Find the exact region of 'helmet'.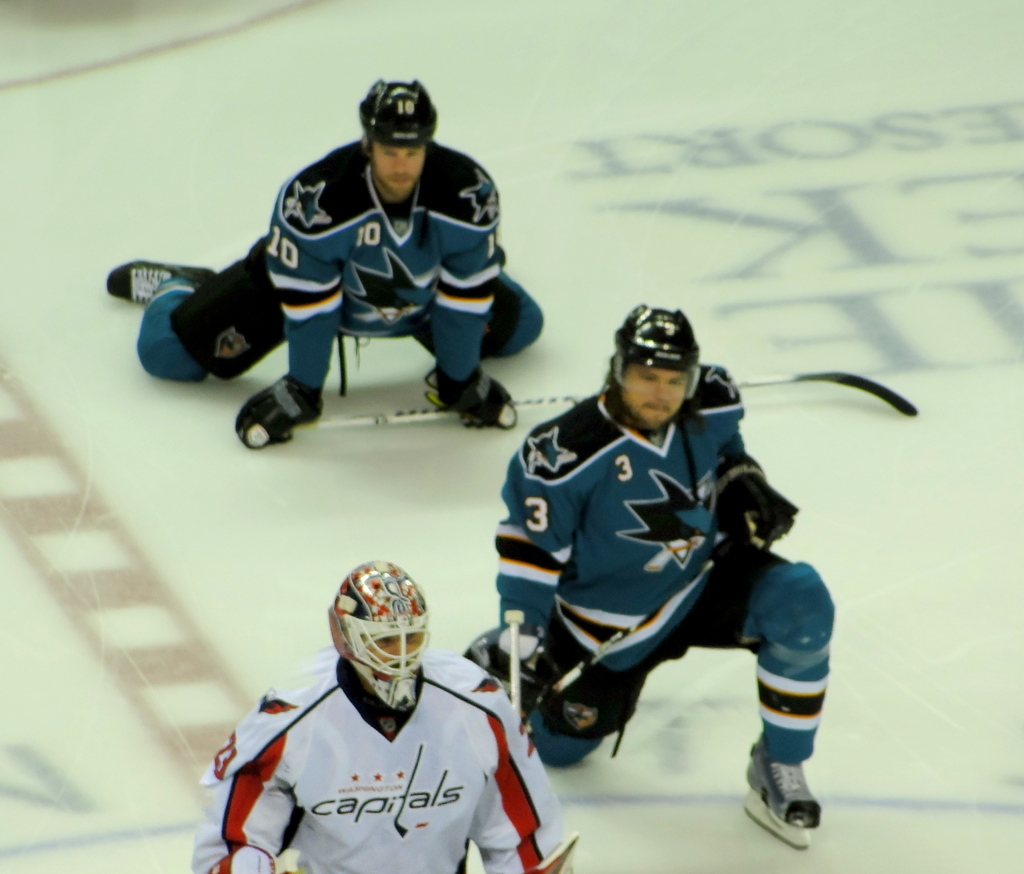
Exact region: rect(358, 76, 437, 155).
